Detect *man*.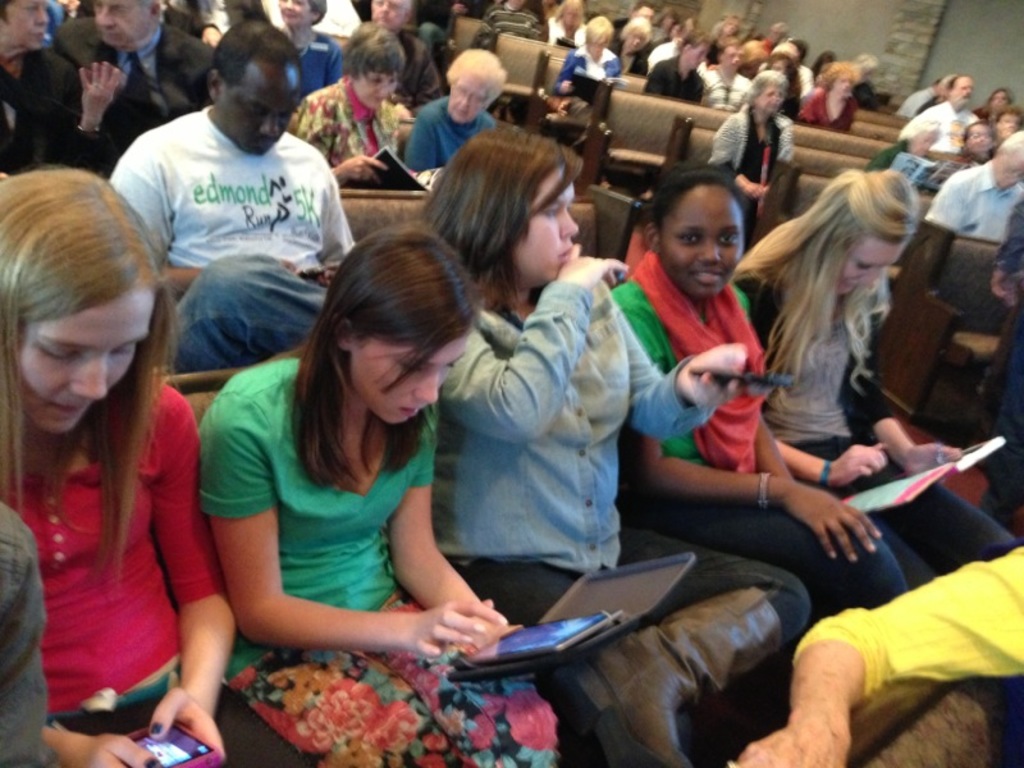
Detected at <box>0,0,125,192</box>.
